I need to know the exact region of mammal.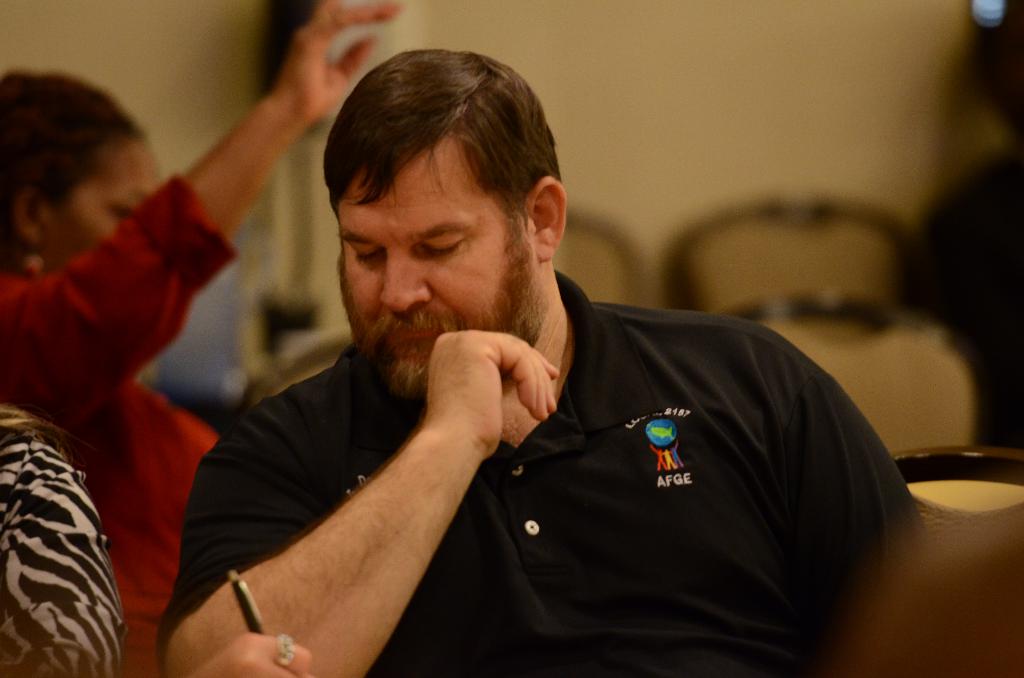
Region: (0, 397, 129, 677).
